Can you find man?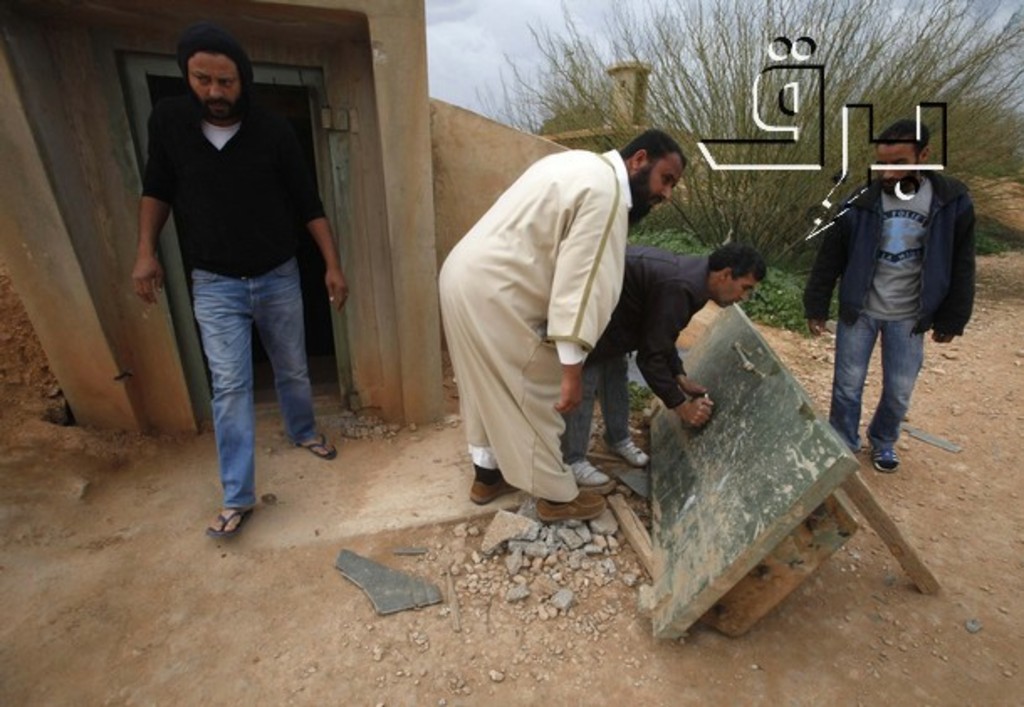
Yes, bounding box: bbox(799, 119, 980, 475).
